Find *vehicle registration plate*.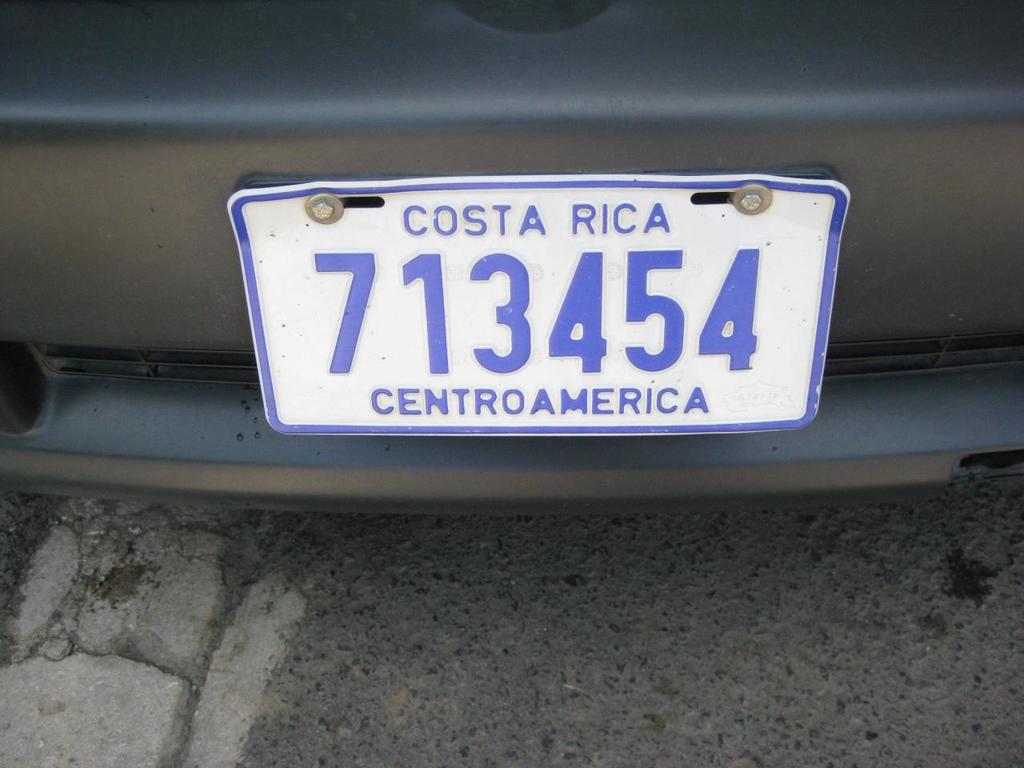
[228, 178, 854, 439].
